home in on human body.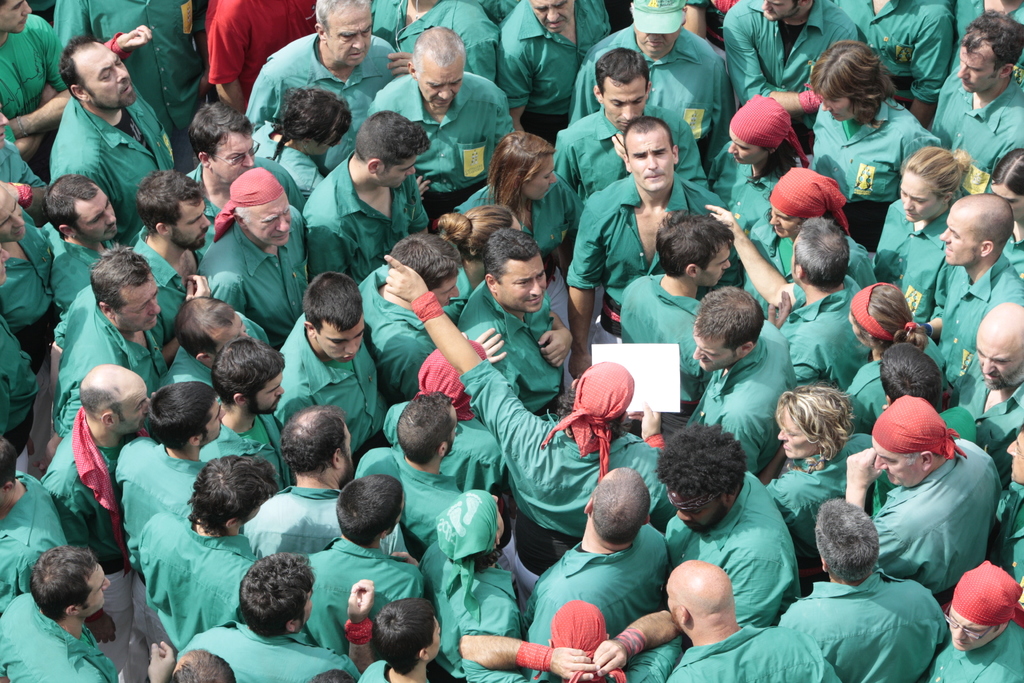
Homed in at (249,0,392,164).
